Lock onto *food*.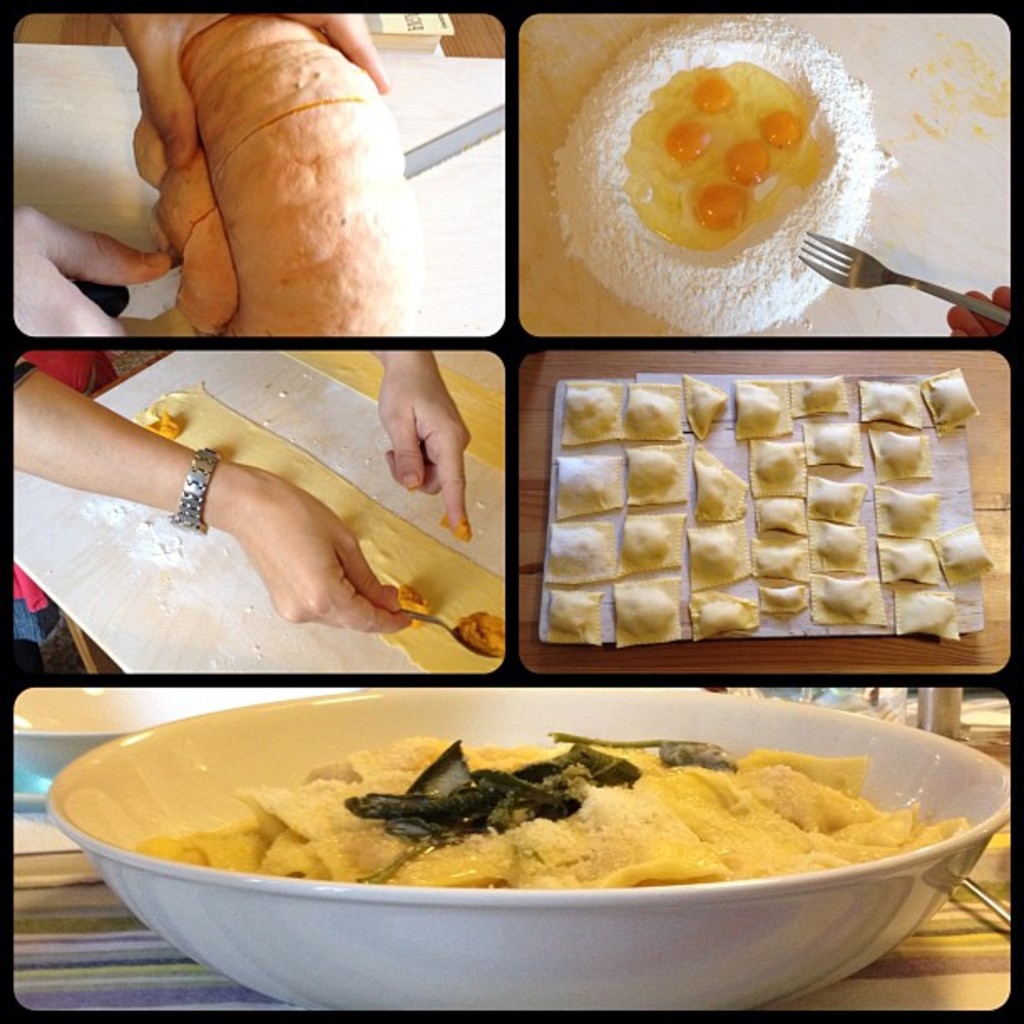
Locked: select_region(691, 591, 756, 636).
